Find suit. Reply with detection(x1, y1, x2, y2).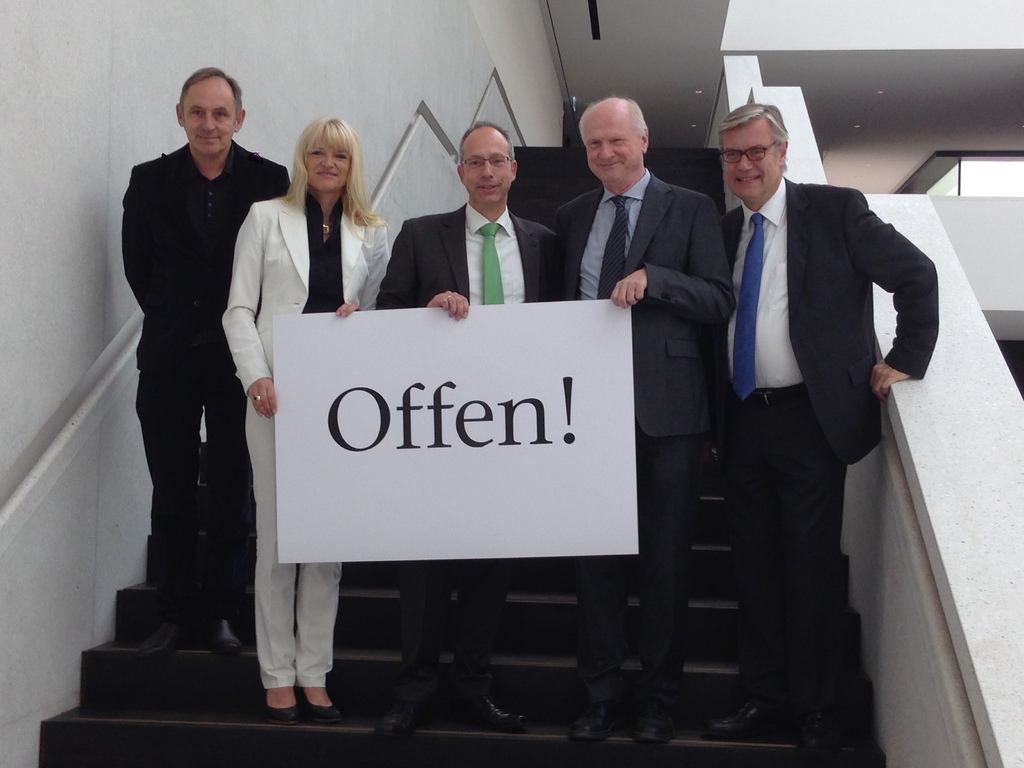
detection(378, 205, 562, 681).
